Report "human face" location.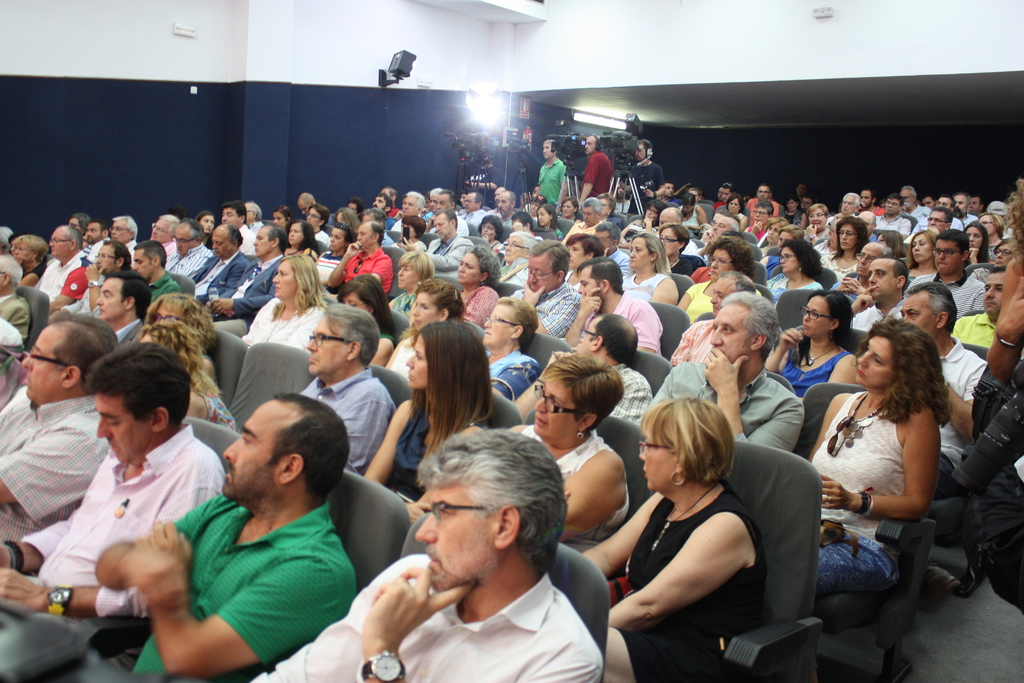
Report: (x1=842, y1=194, x2=856, y2=214).
